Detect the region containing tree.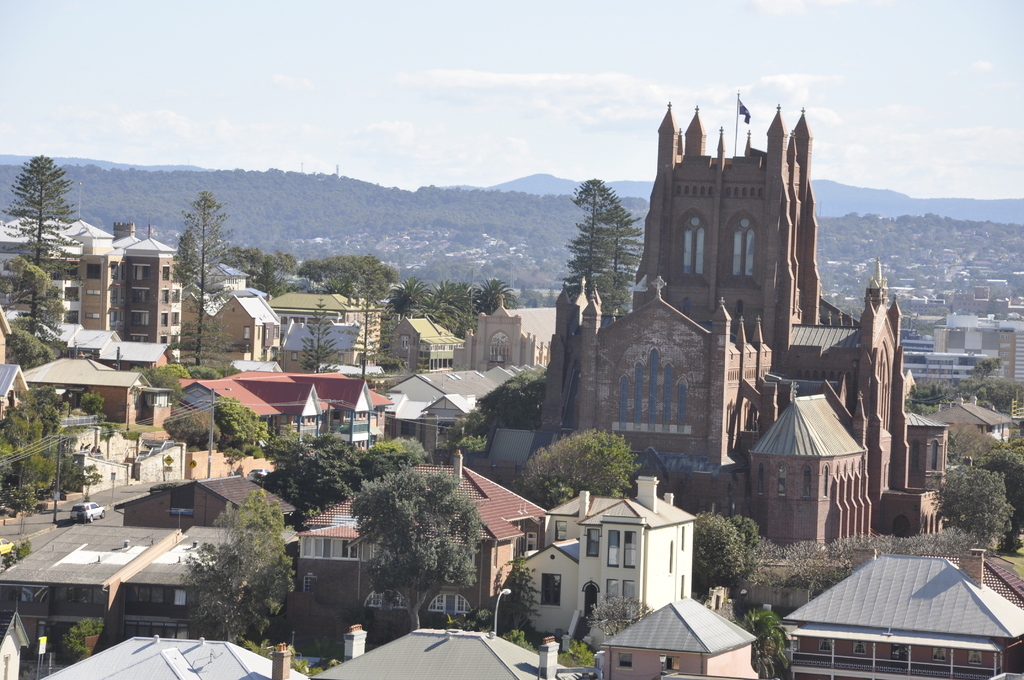
[926,462,1014,557].
